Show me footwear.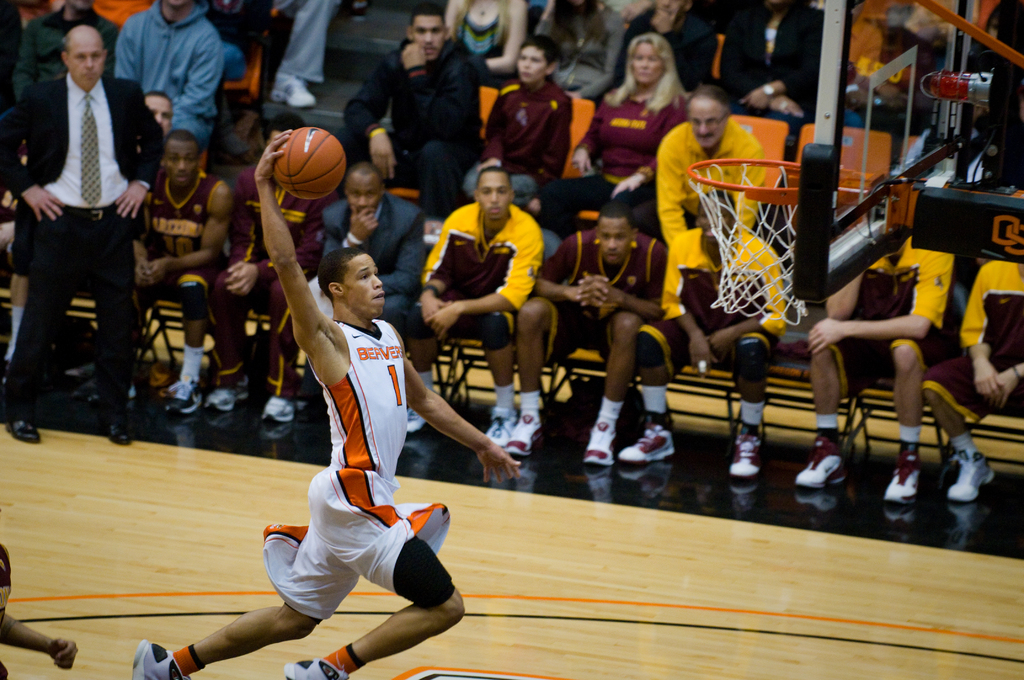
footwear is here: detection(166, 373, 205, 419).
